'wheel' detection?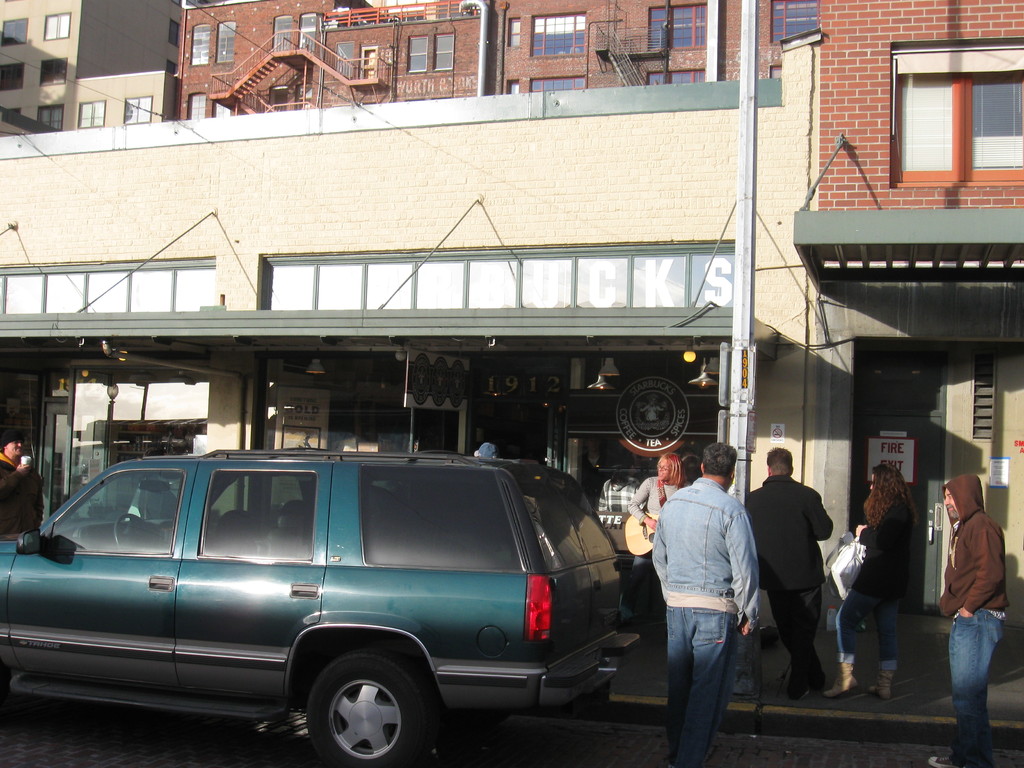
{"left": 291, "top": 669, "right": 417, "bottom": 758}
